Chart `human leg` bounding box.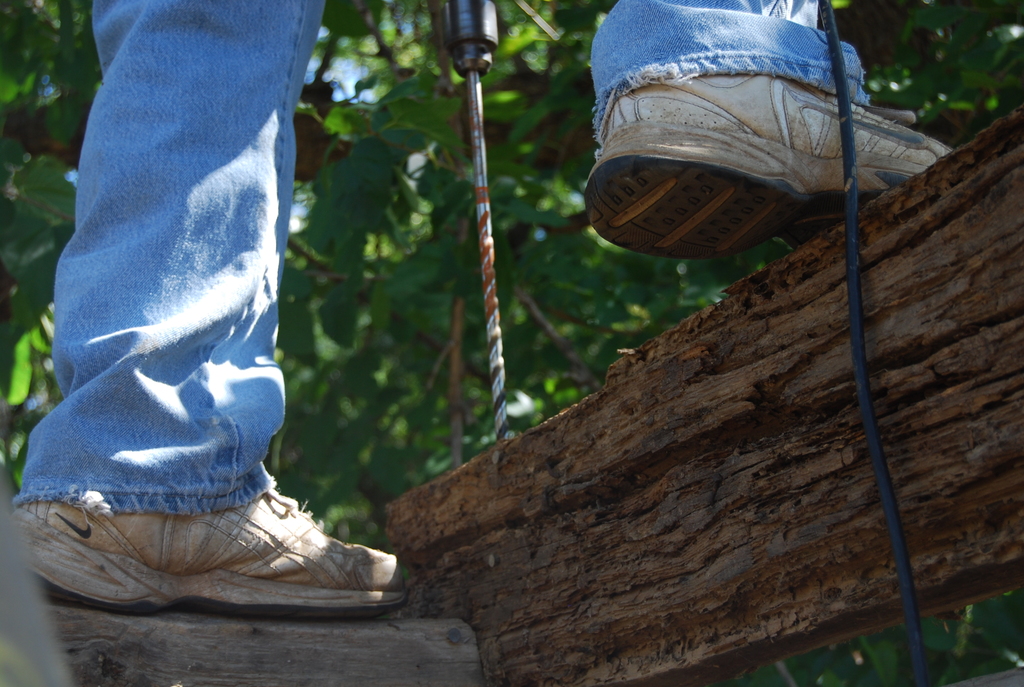
Charted: 17,0,408,612.
